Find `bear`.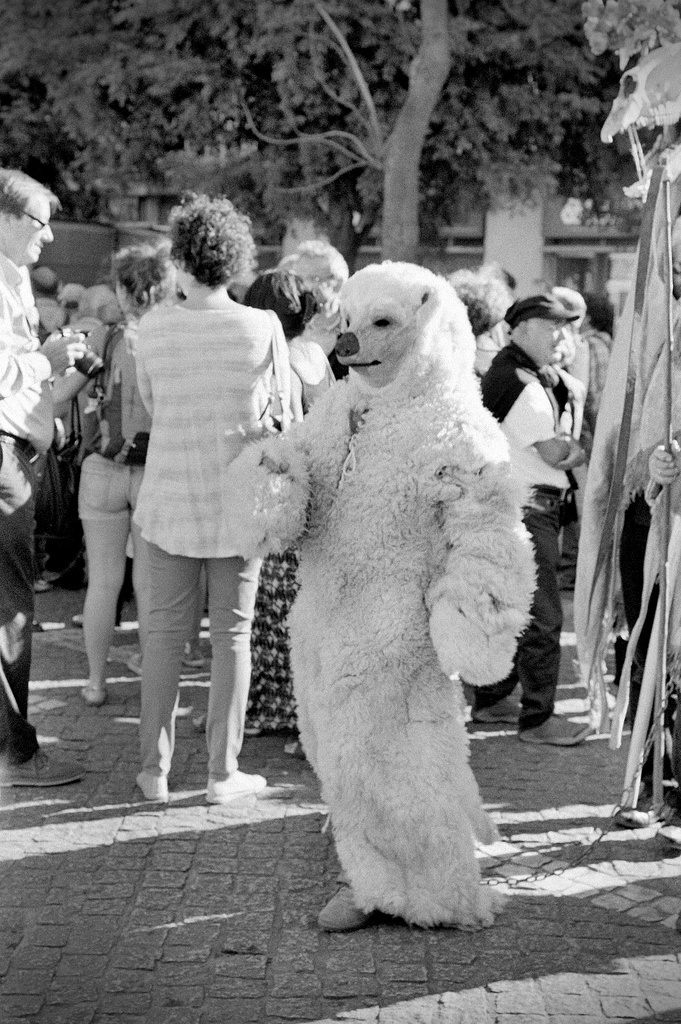
<bbox>227, 259, 537, 934</bbox>.
